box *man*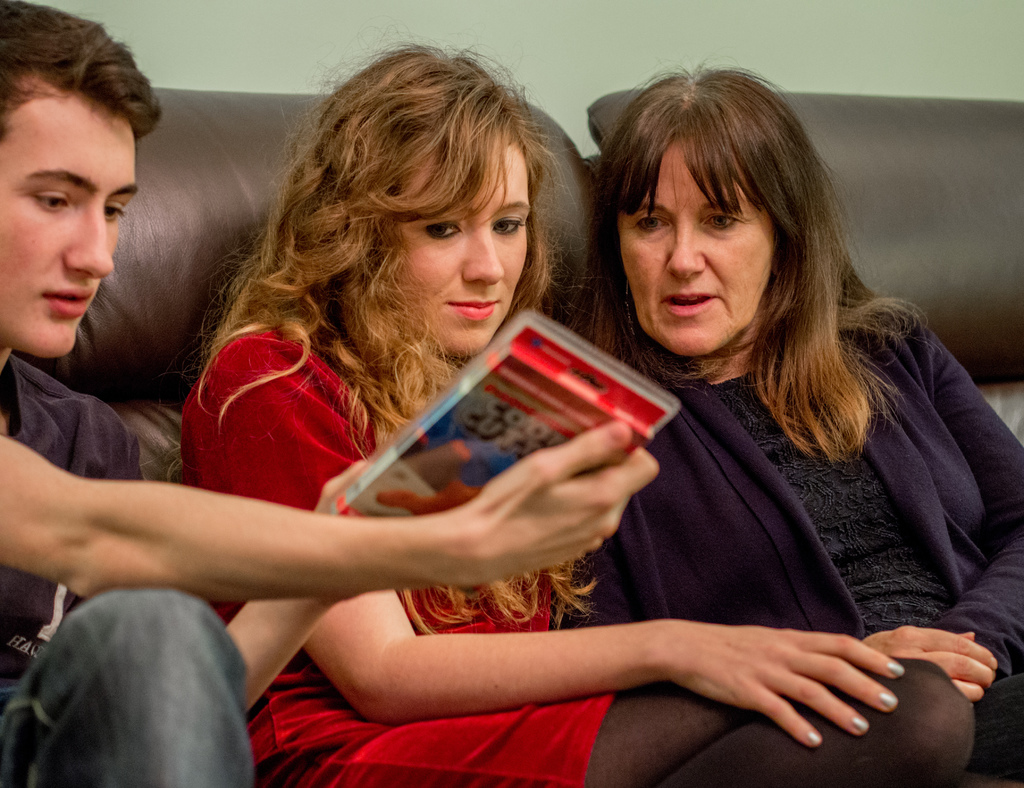
pyautogui.locateOnScreen(0, 0, 656, 780)
